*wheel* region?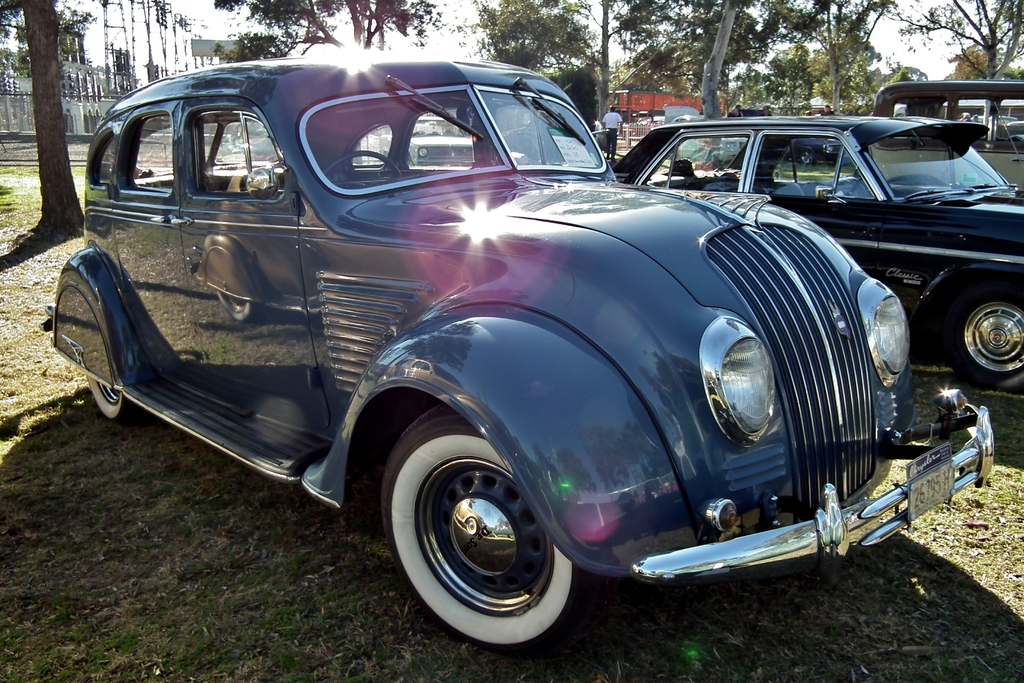
BBox(86, 370, 131, 425)
